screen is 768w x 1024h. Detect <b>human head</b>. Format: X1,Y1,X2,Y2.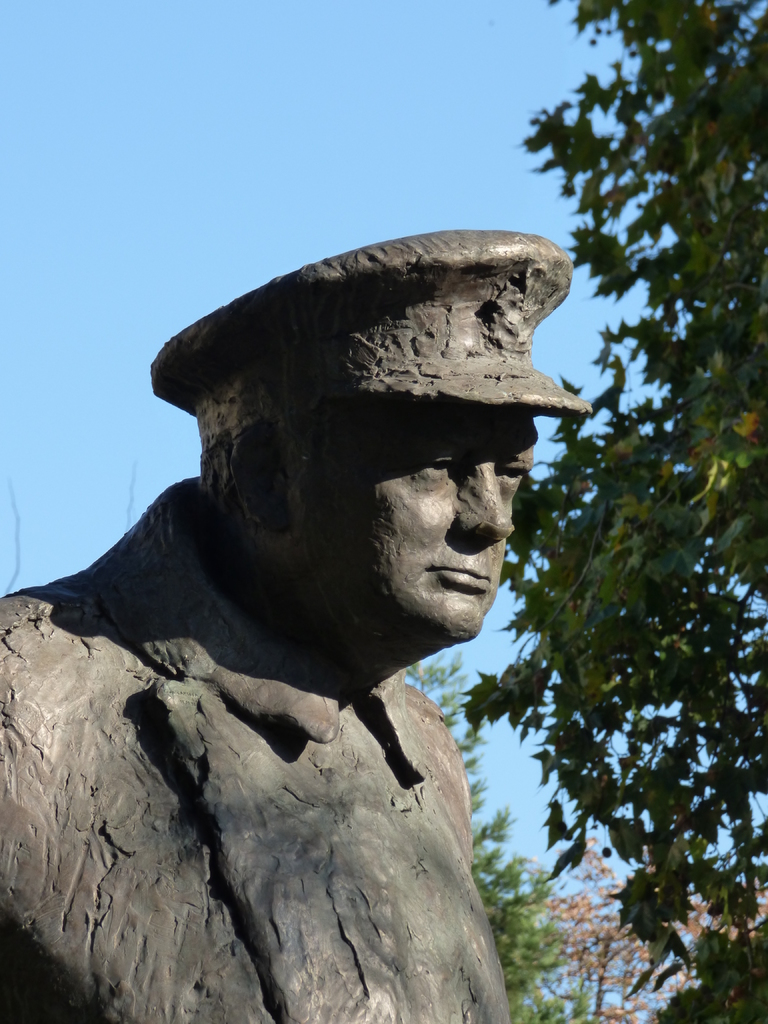
160,244,564,664.
